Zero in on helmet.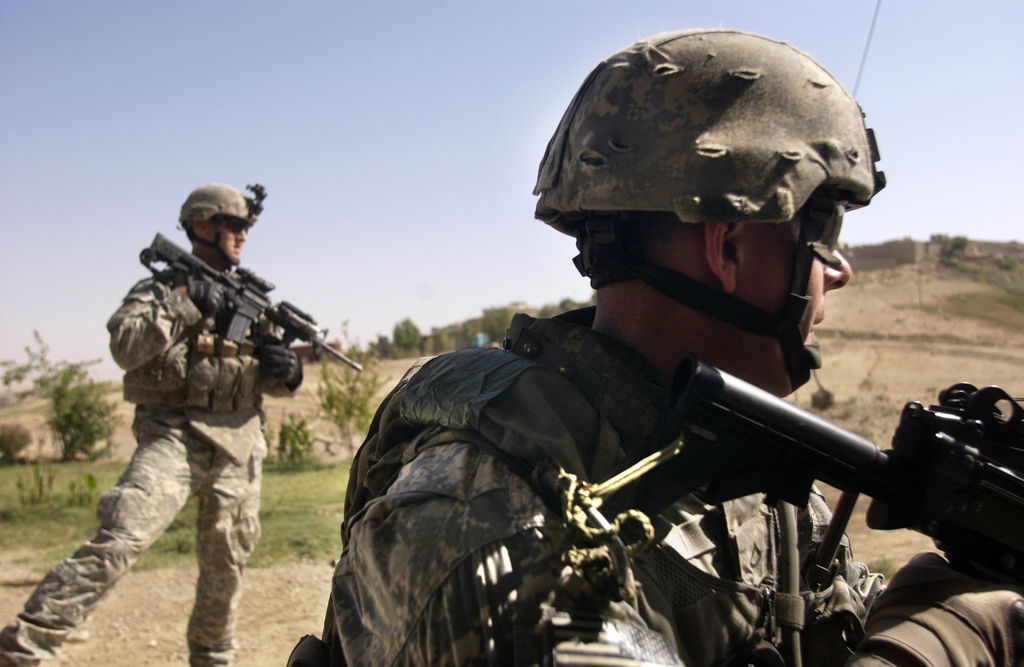
Zeroed in: (x1=544, y1=44, x2=879, y2=372).
